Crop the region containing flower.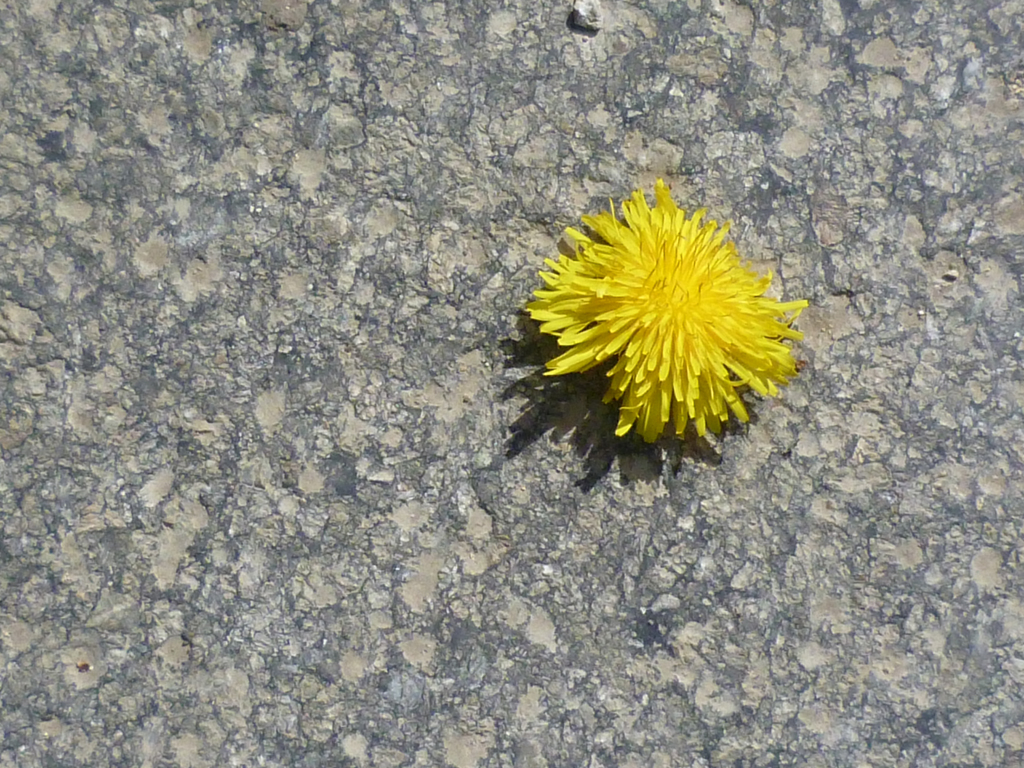
Crop region: locate(517, 172, 811, 449).
